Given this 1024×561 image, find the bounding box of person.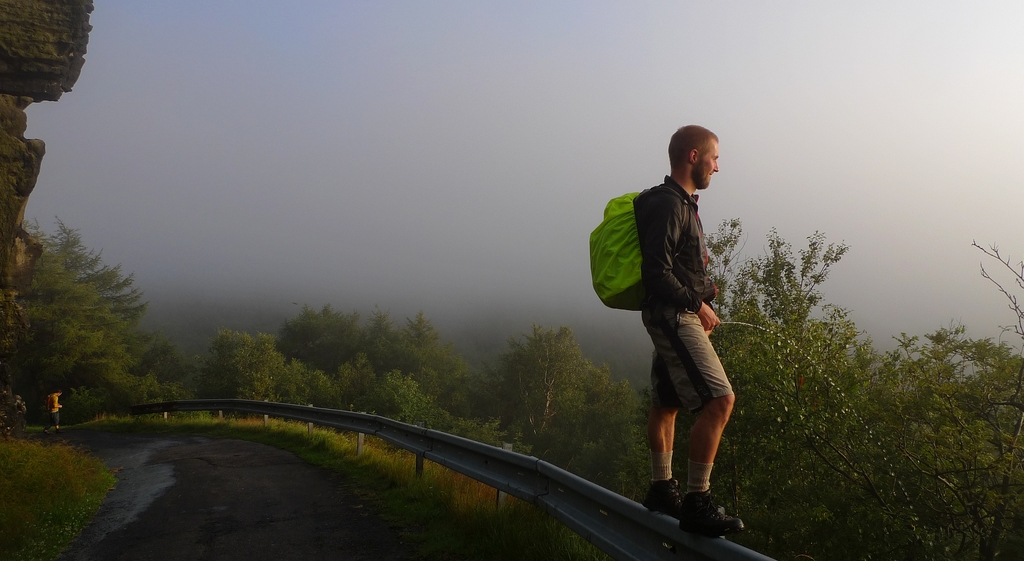
(602, 111, 753, 535).
